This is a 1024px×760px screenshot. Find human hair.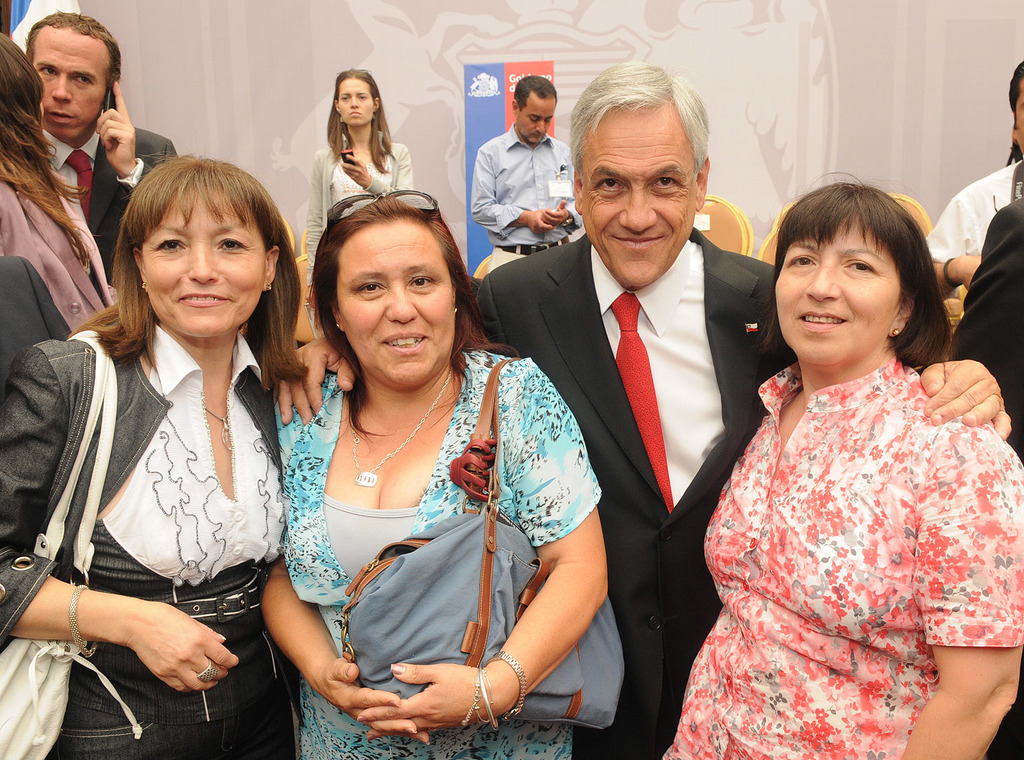
Bounding box: bbox=(568, 60, 710, 186).
